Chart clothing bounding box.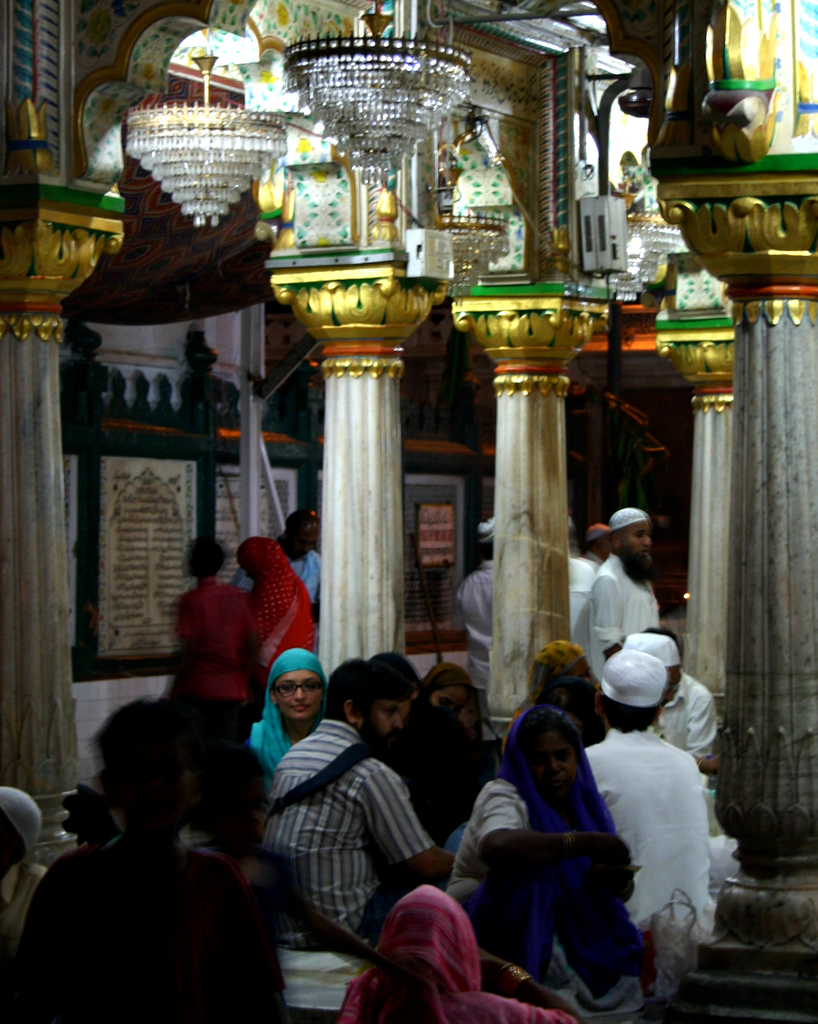
Charted: BBox(461, 512, 510, 691).
